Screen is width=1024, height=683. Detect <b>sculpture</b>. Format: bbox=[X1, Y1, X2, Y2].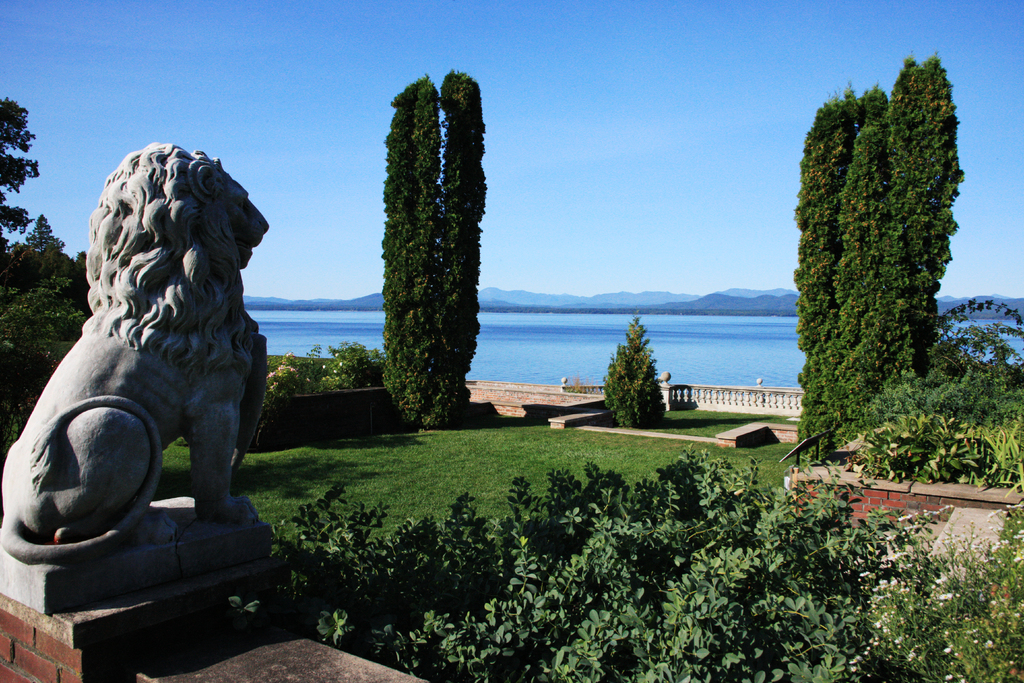
bbox=[17, 119, 285, 608].
